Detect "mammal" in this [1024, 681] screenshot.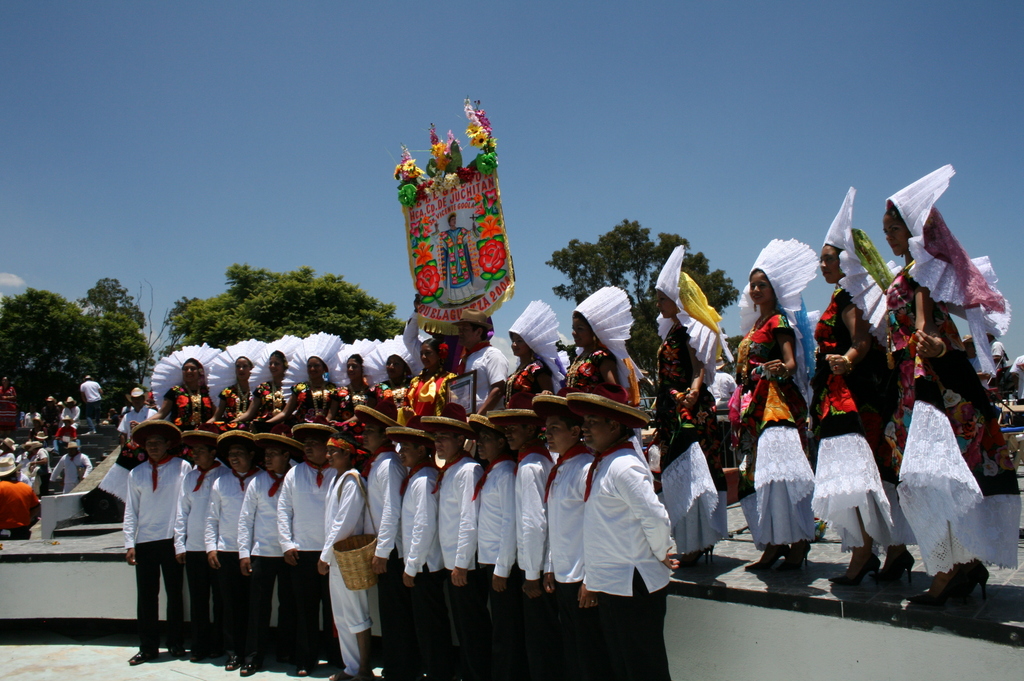
Detection: bbox=(423, 412, 484, 680).
